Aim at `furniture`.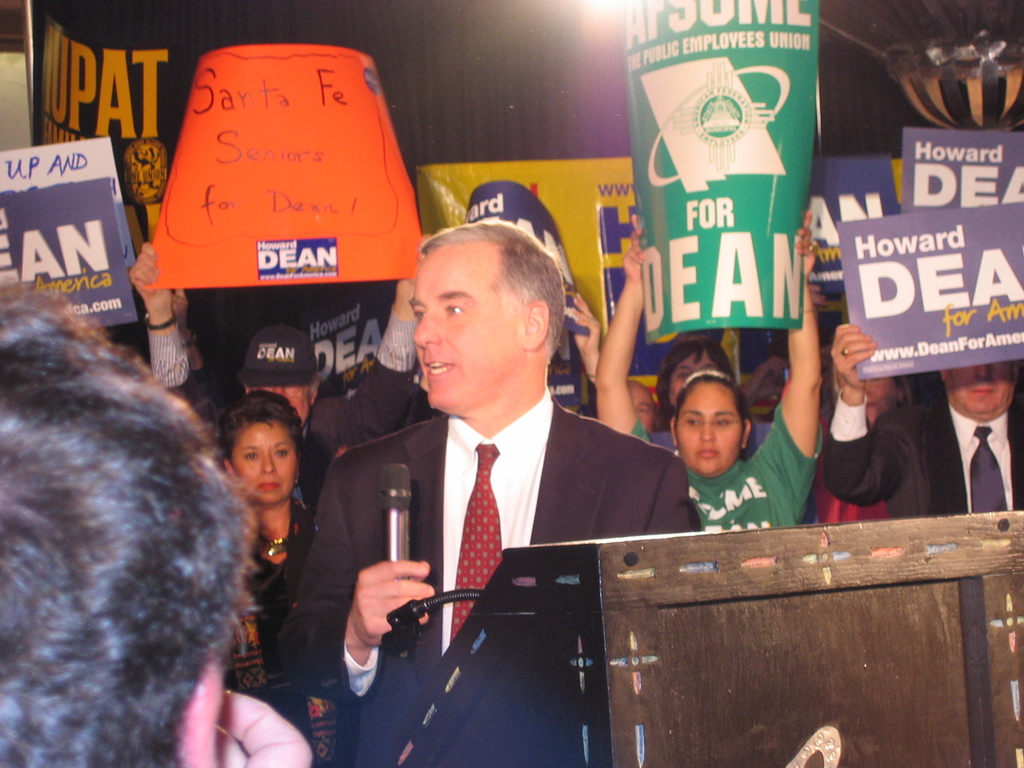
Aimed at {"x1": 378, "y1": 507, "x2": 1023, "y2": 767}.
